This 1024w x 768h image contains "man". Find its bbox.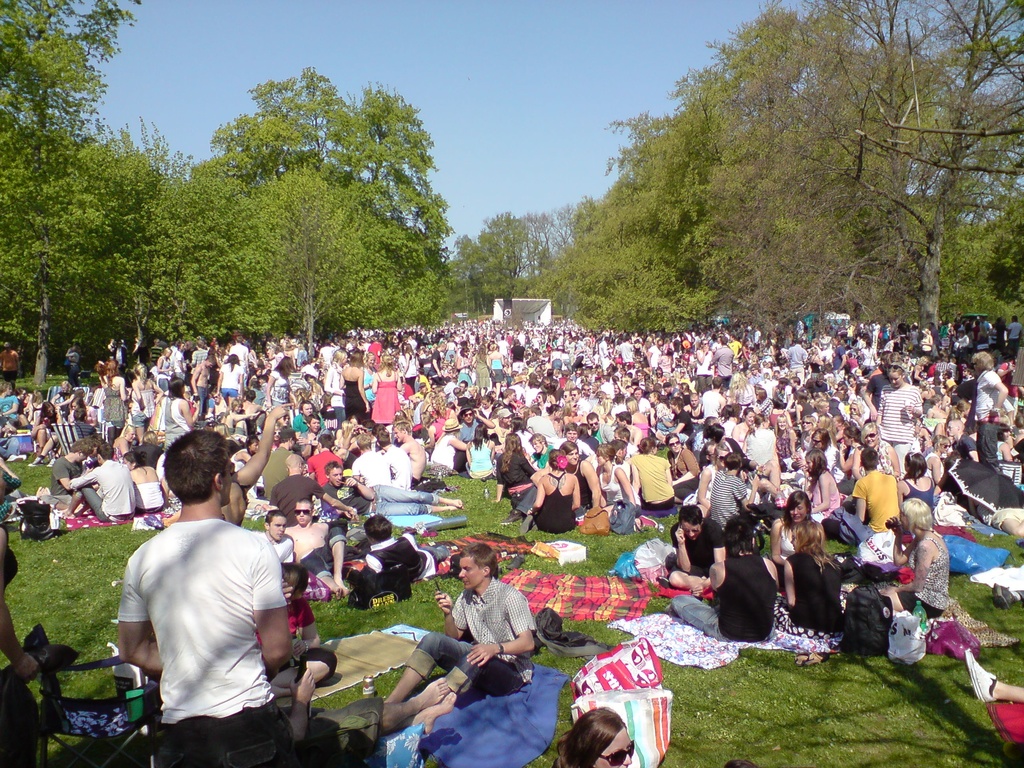
(115, 443, 308, 767).
